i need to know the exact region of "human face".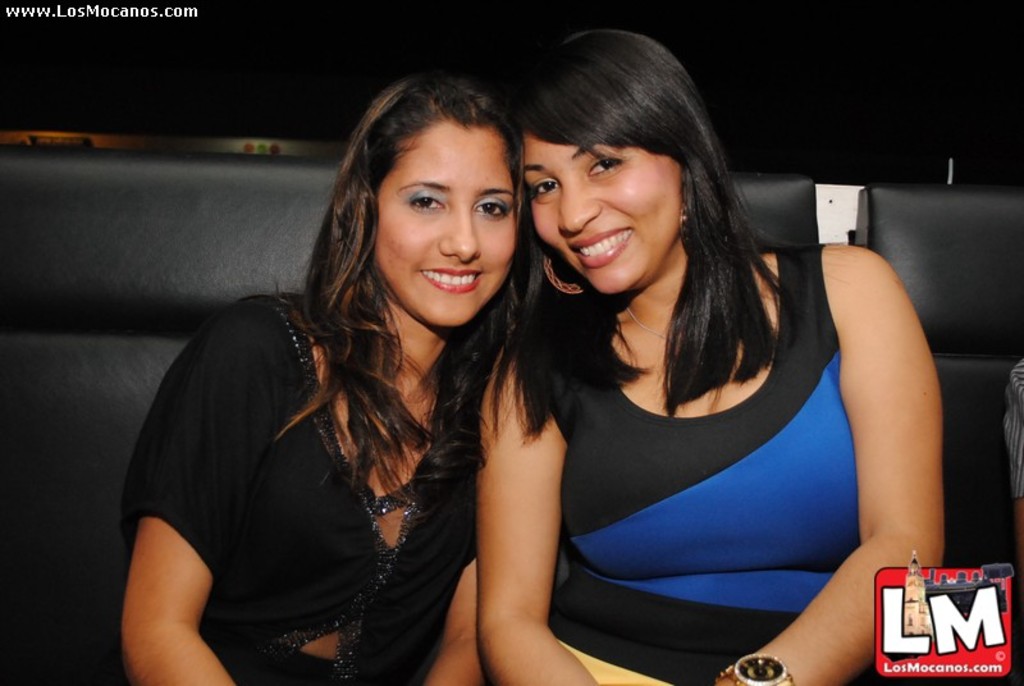
Region: 527:132:689:297.
